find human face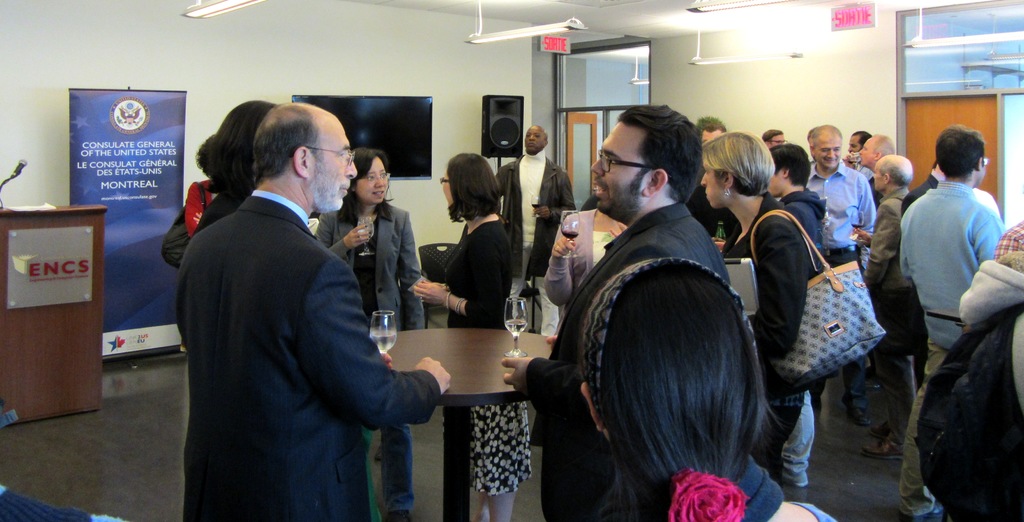
{"x1": 308, "y1": 114, "x2": 358, "y2": 216}
